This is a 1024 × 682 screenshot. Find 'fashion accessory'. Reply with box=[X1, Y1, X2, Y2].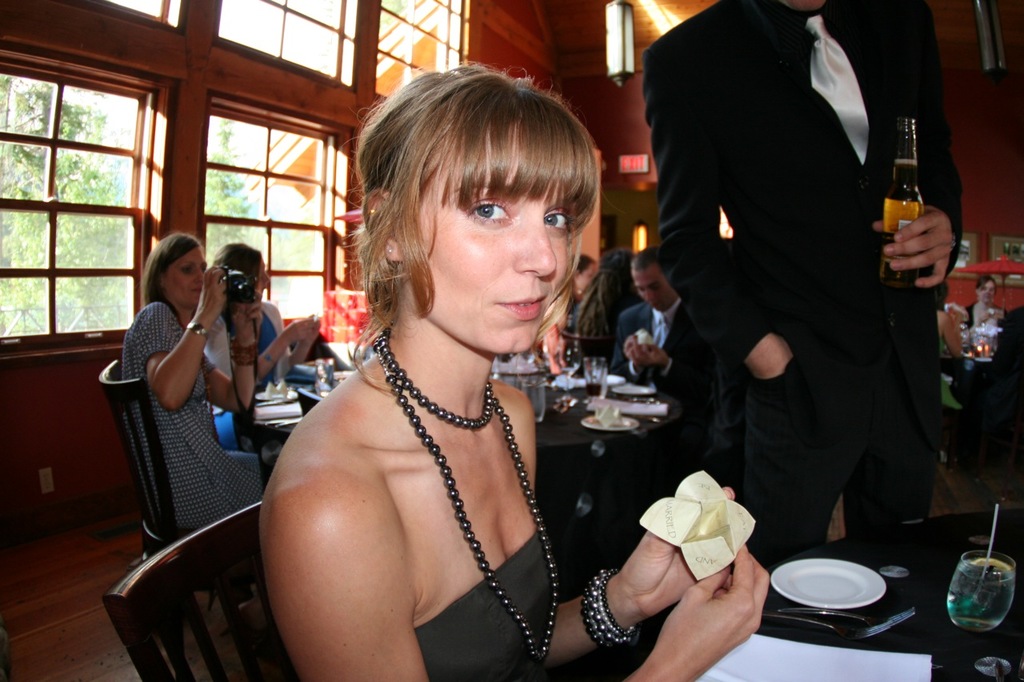
box=[187, 324, 218, 341].
